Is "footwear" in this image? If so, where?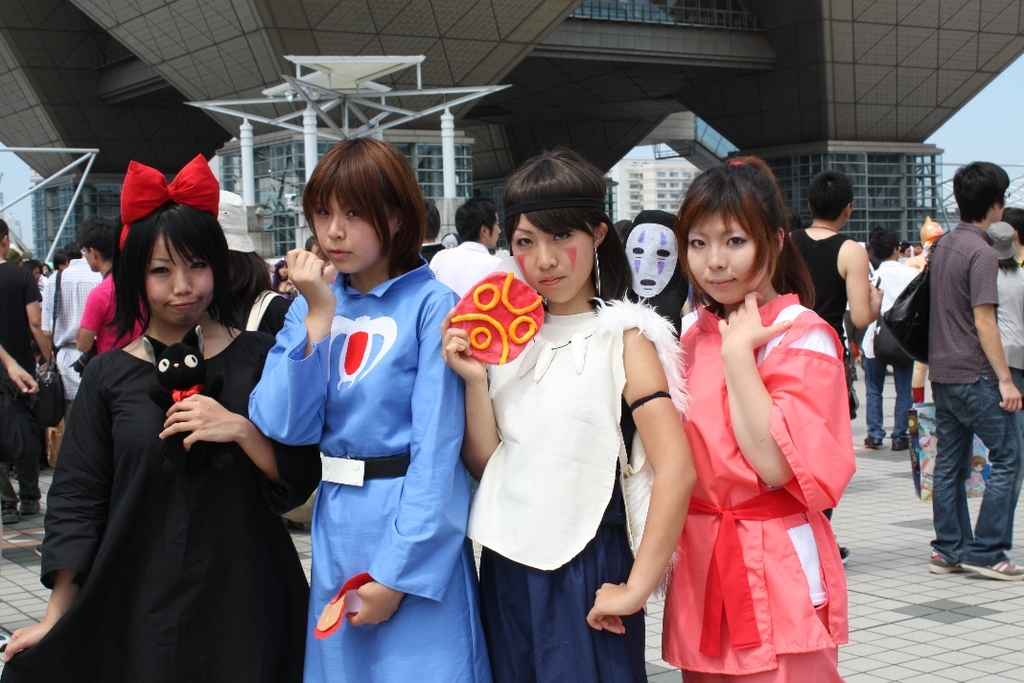
Yes, at 0,506,16,521.
